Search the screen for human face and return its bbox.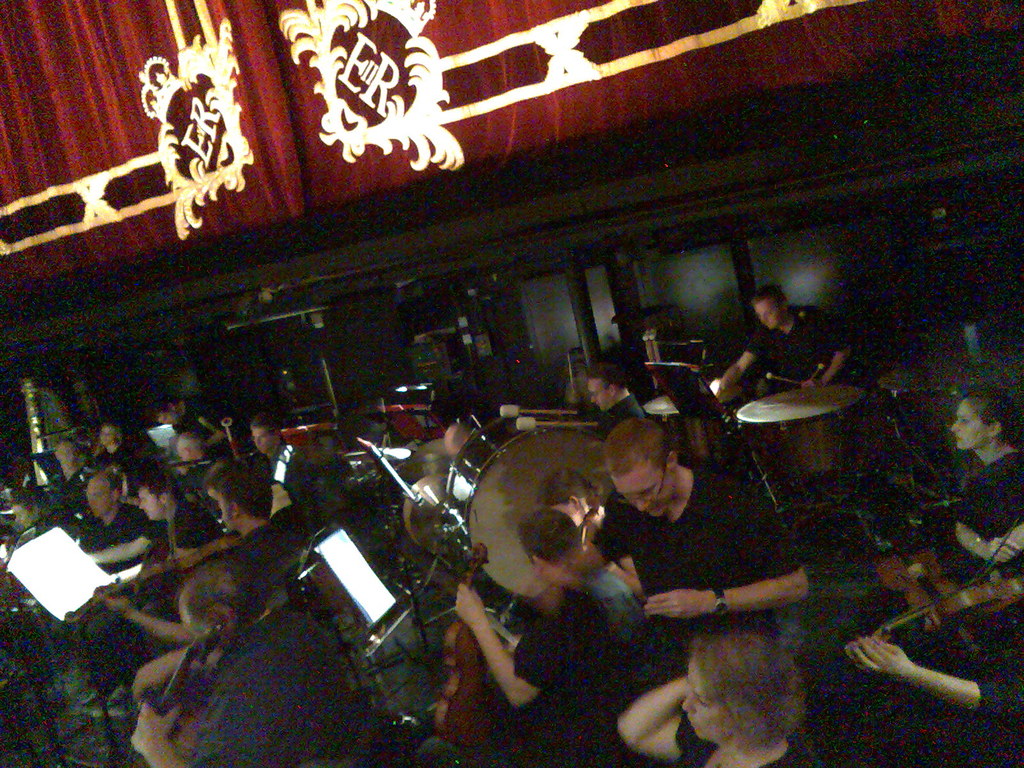
Found: (left=139, top=488, right=163, bottom=521).
